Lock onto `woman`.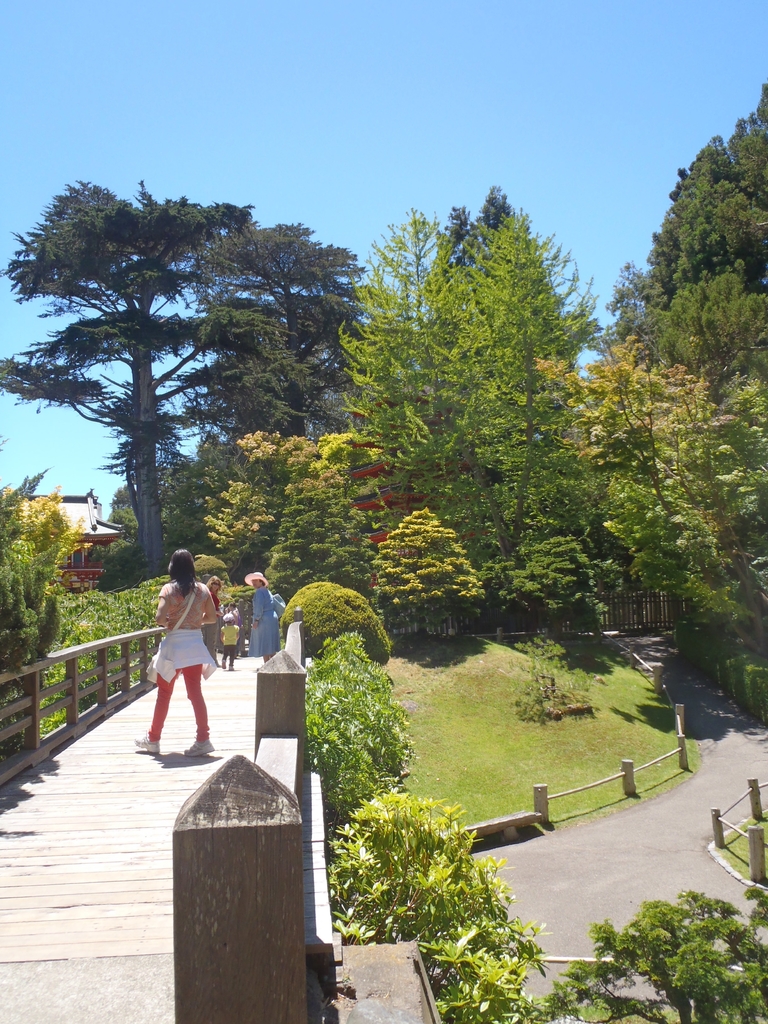
Locked: bbox(134, 541, 228, 765).
